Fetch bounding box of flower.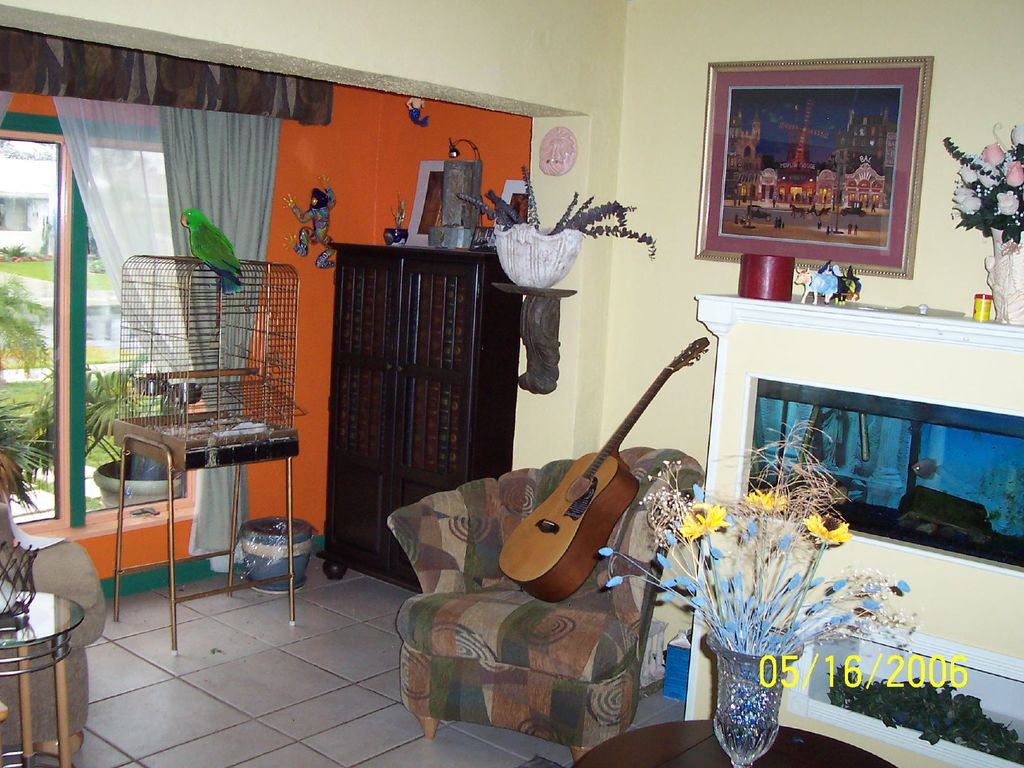
Bbox: Rect(678, 501, 730, 543).
